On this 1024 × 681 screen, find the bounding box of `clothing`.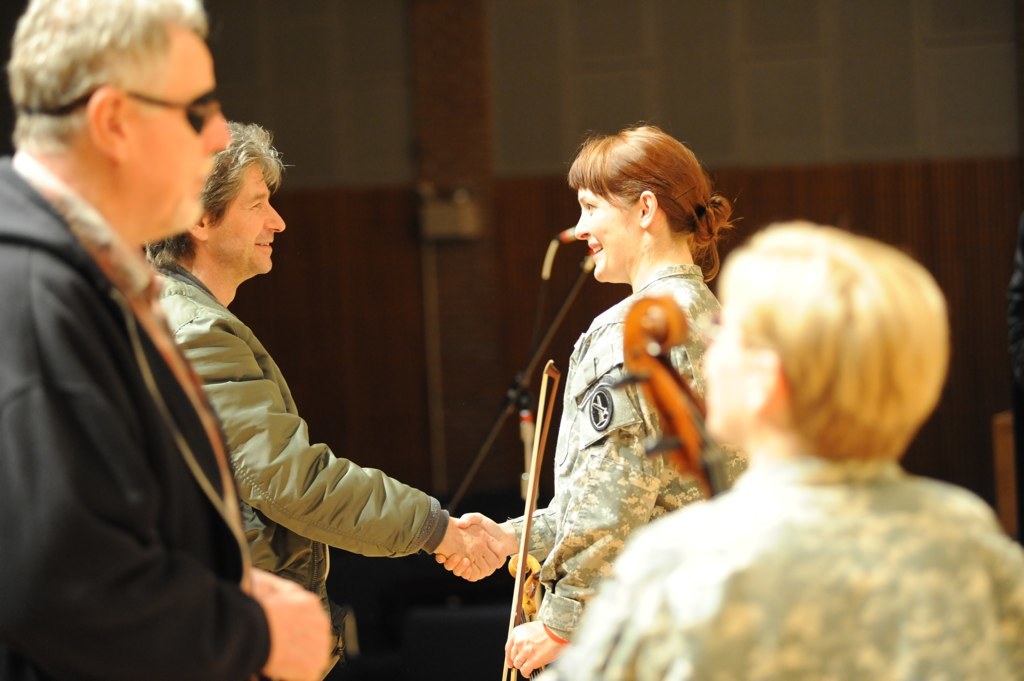
Bounding box: 523/446/1023/680.
